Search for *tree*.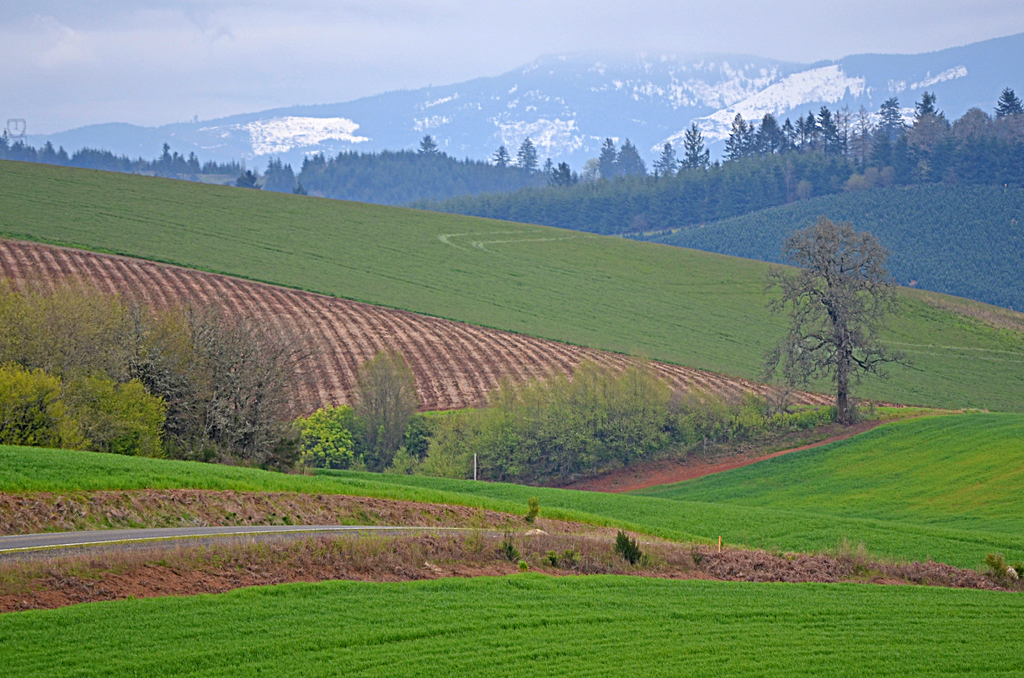
Found at [772,197,901,428].
